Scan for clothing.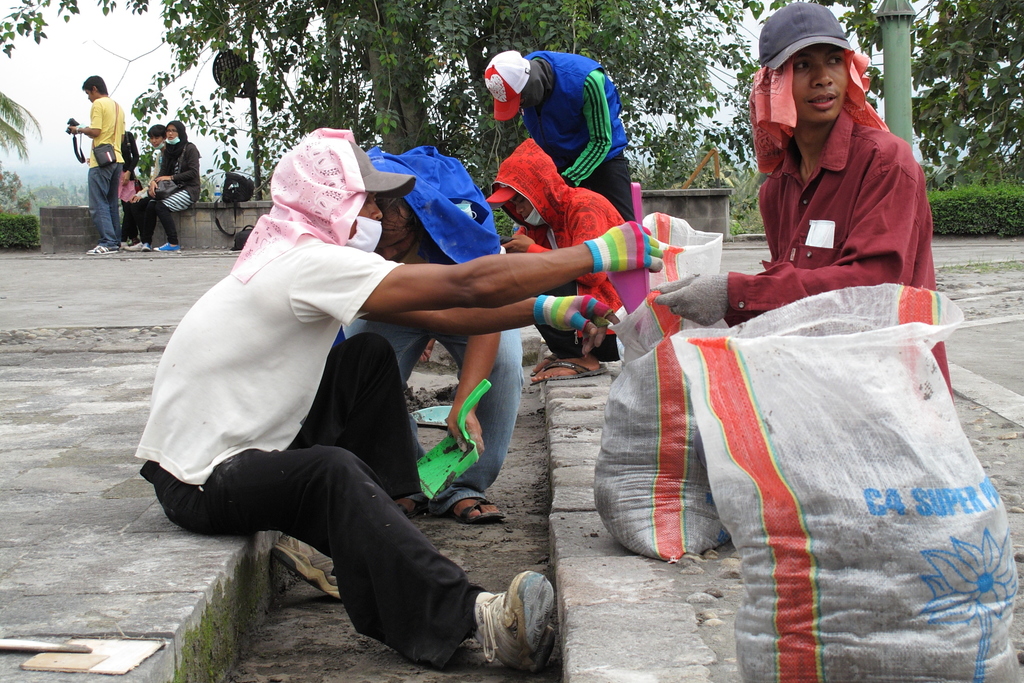
Scan result: 723, 108, 950, 395.
